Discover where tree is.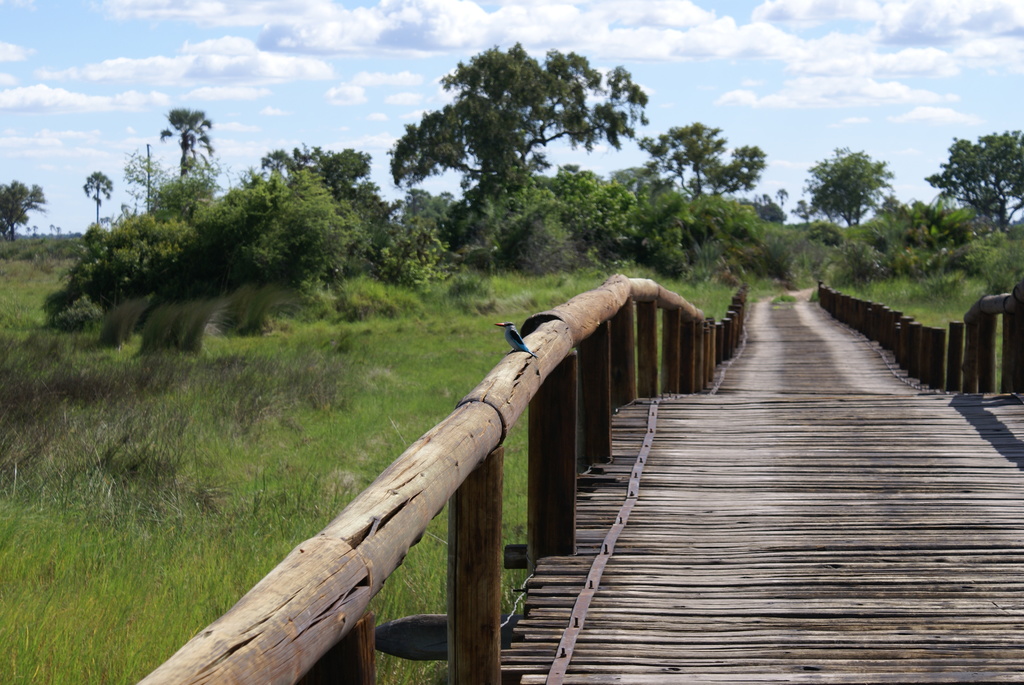
Discovered at {"x1": 156, "y1": 104, "x2": 218, "y2": 178}.
